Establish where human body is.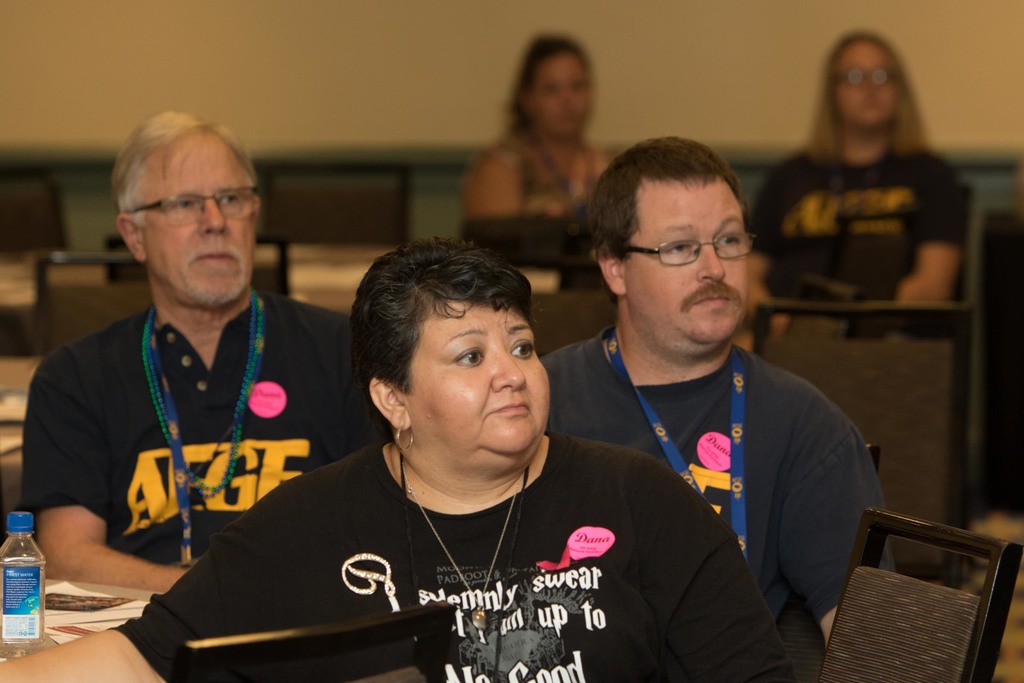
Established at box=[13, 431, 795, 682].
